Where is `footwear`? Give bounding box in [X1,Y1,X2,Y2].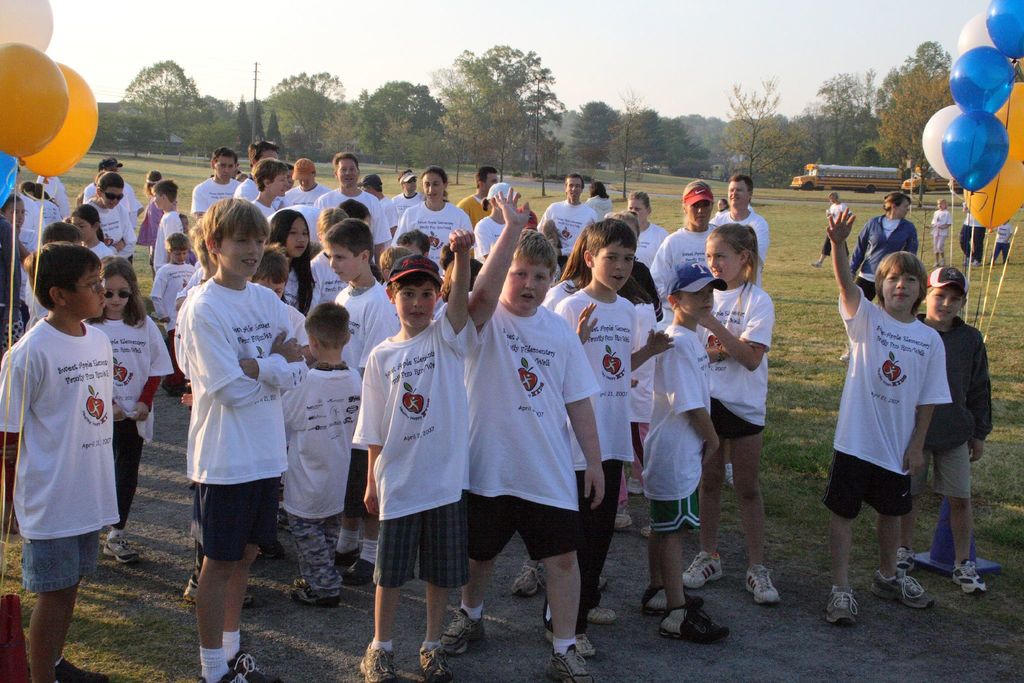
[196,668,250,680].
